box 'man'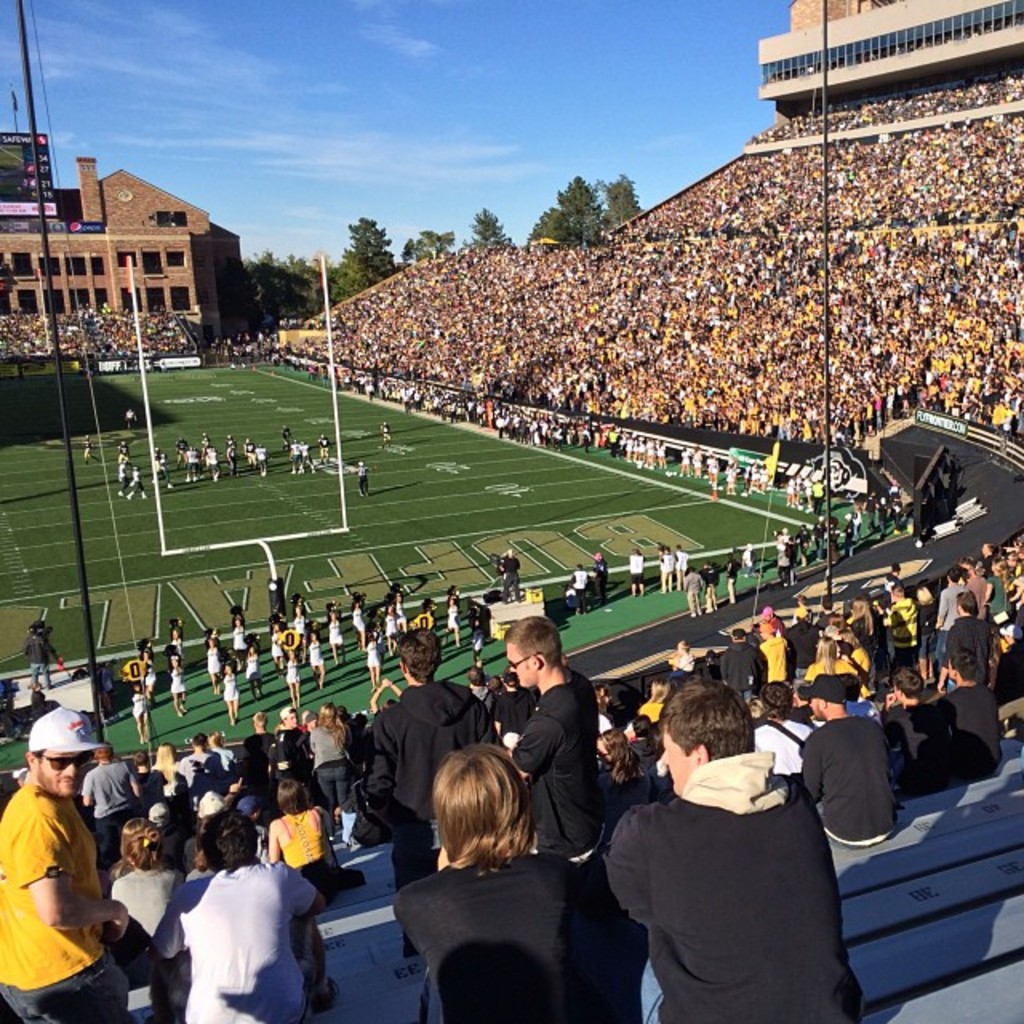
rect(590, 688, 874, 1022)
